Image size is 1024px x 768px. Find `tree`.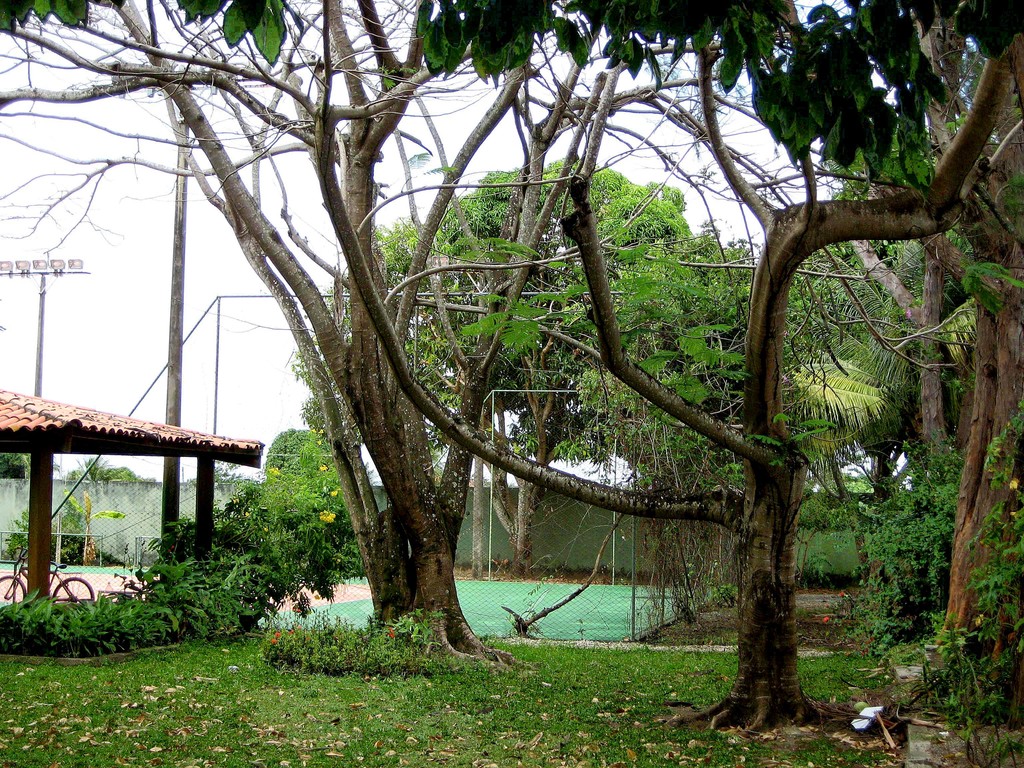
68,464,143,485.
